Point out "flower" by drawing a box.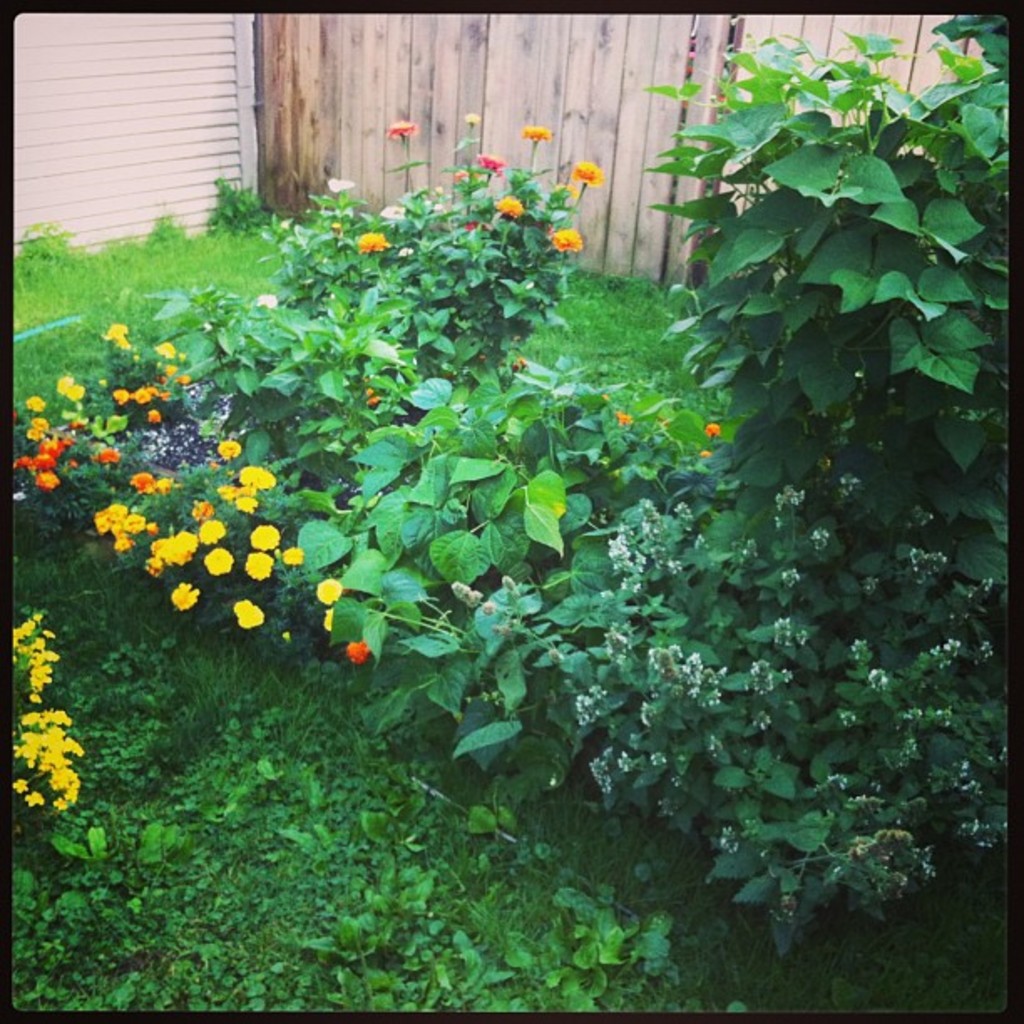
region(95, 447, 117, 465).
